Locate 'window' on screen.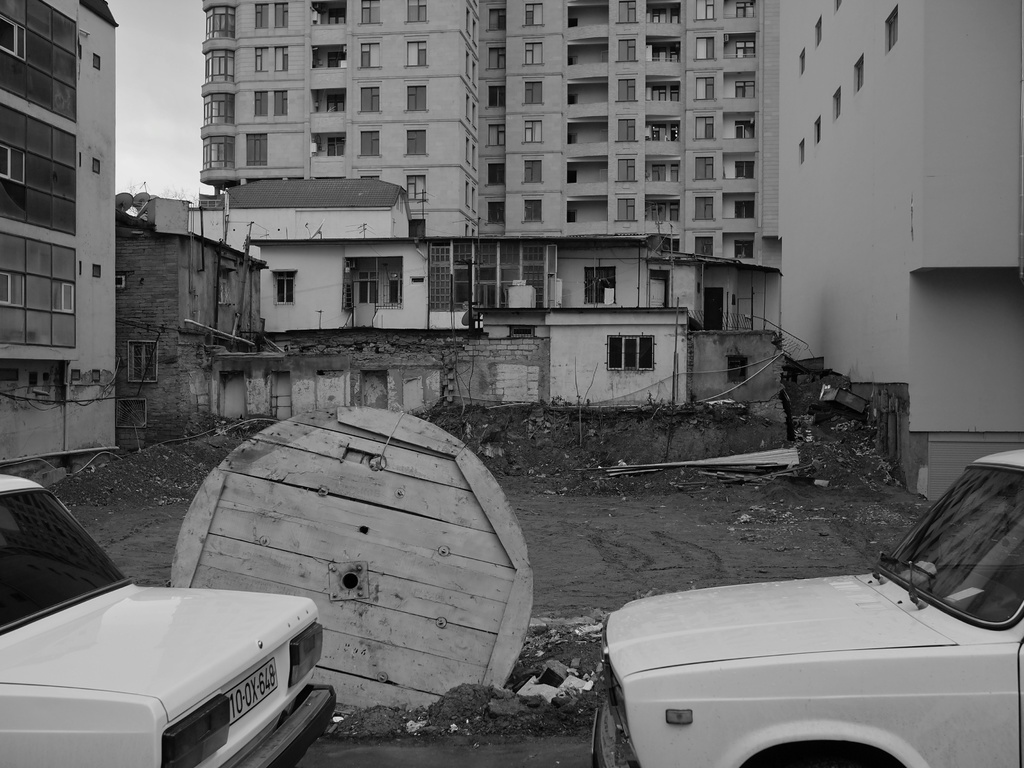
On screen at pyautogui.locateOnScreen(734, 79, 756, 99).
